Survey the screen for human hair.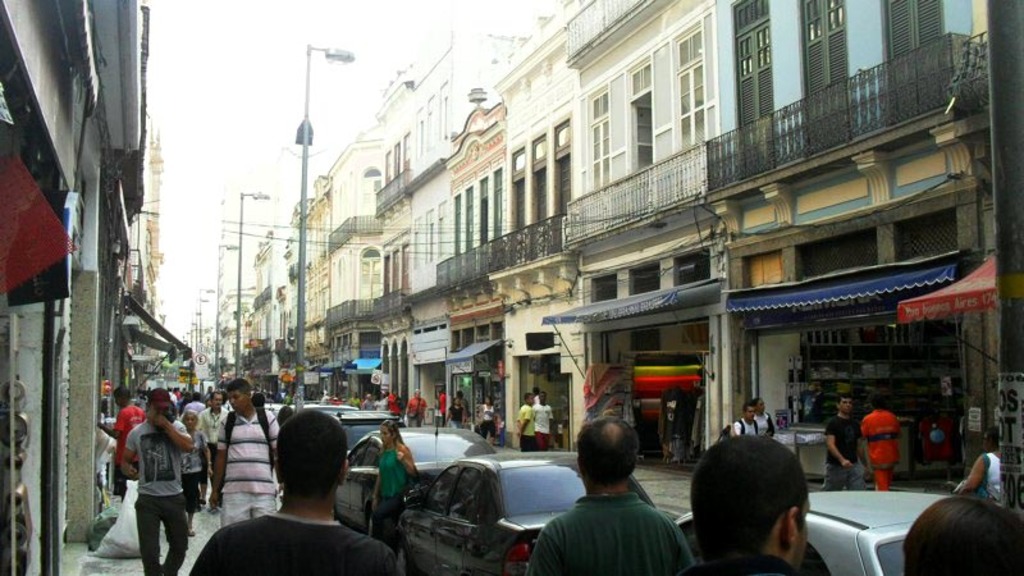
Survey found: (left=869, top=393, right=884, bottom=410).
